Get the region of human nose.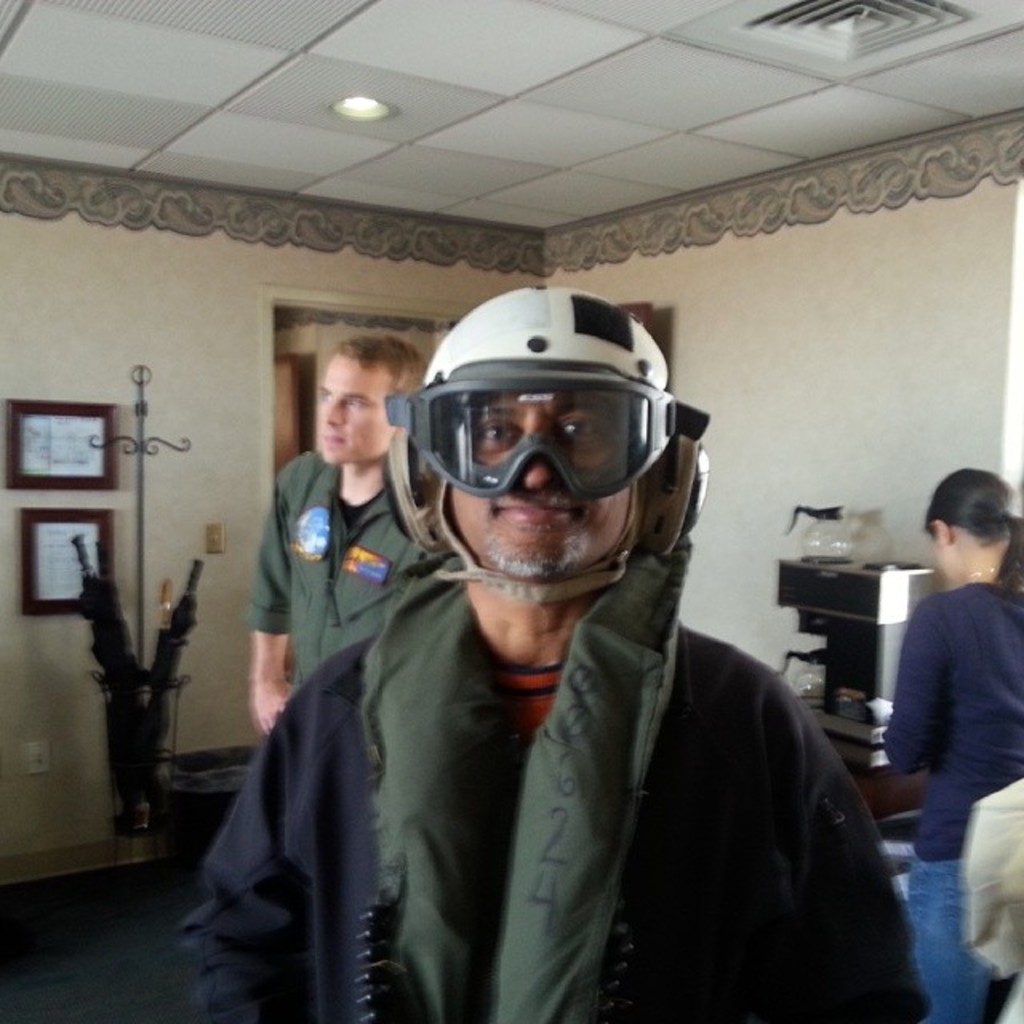
(left=320, top=402, right=342, bottom=422).
